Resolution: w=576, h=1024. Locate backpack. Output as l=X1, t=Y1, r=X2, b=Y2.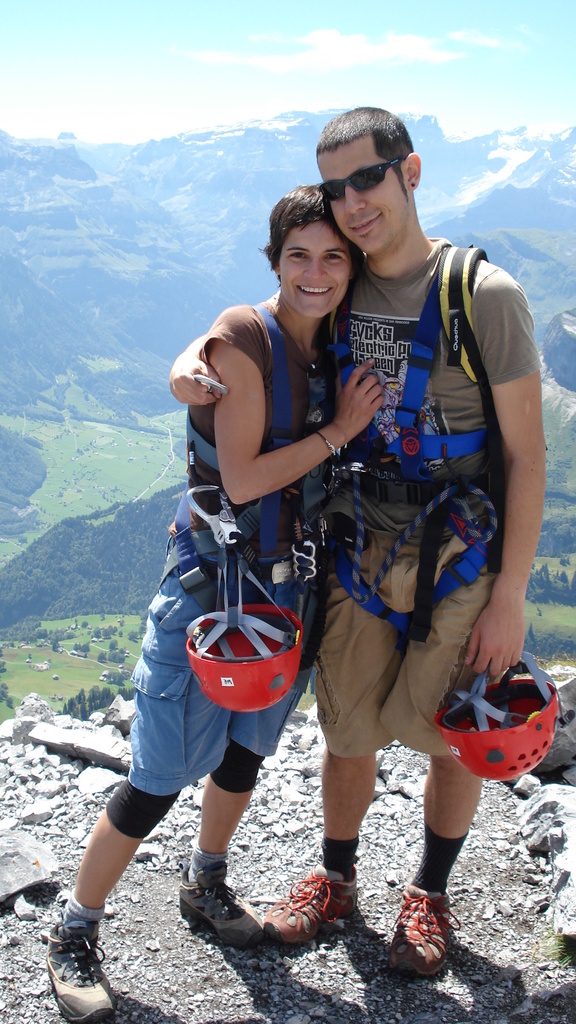
l=331, t=246, r=502, b=638.
